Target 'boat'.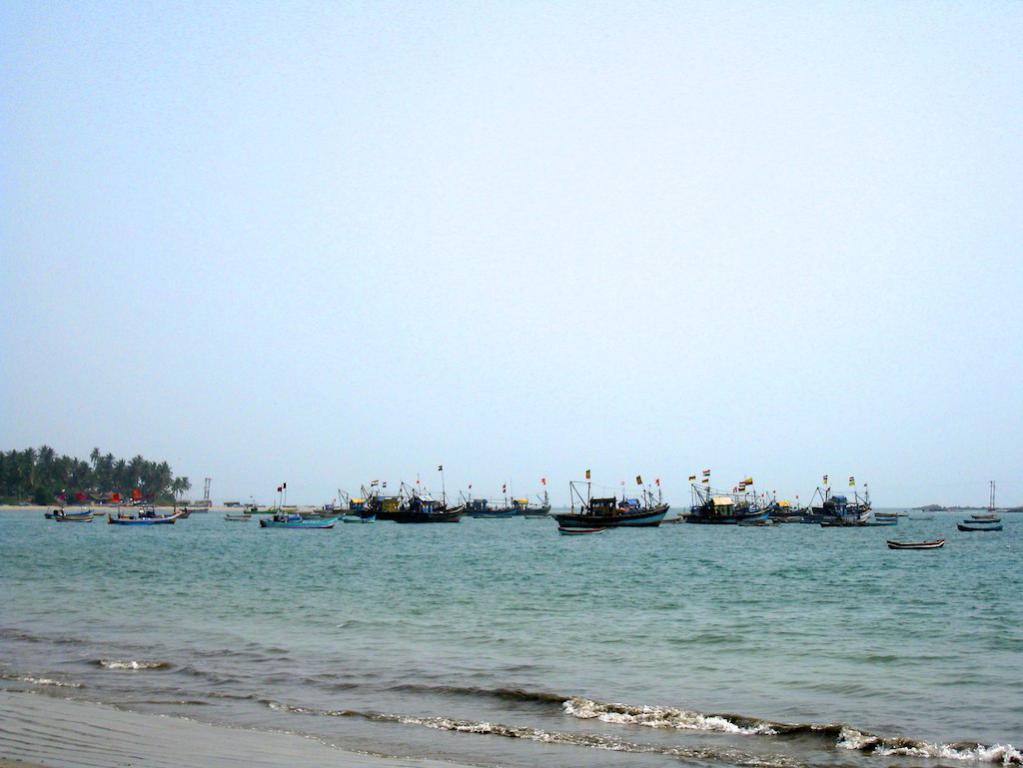
Target region: rect(972, 516, 999, 527).
